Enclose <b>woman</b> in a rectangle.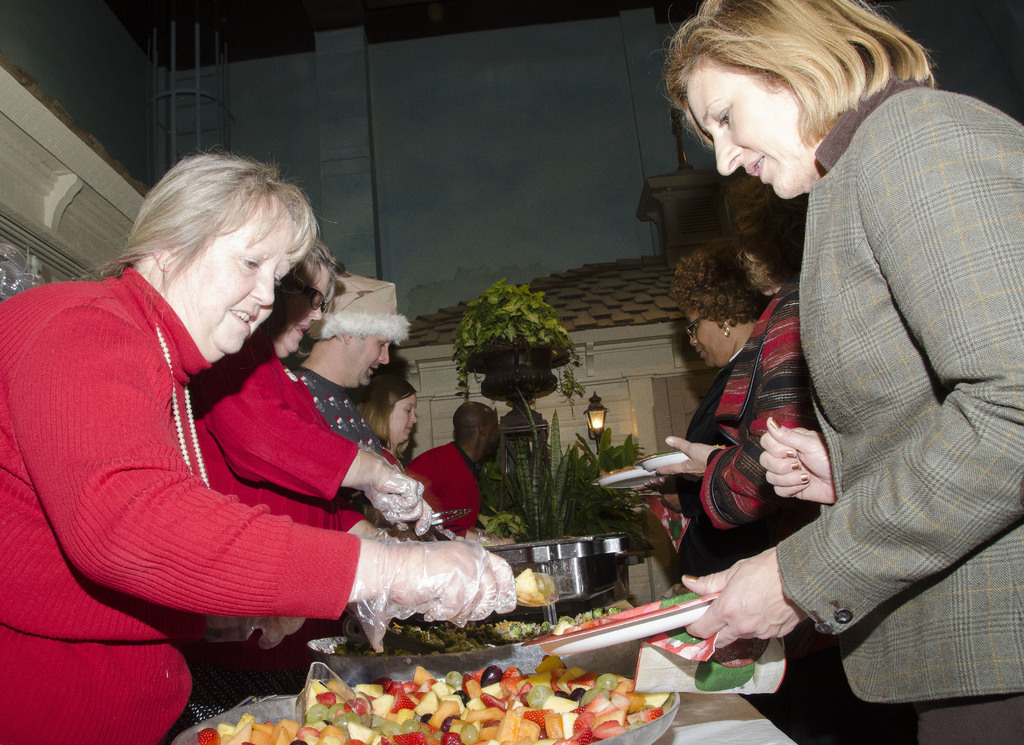
348,383,419,477.
